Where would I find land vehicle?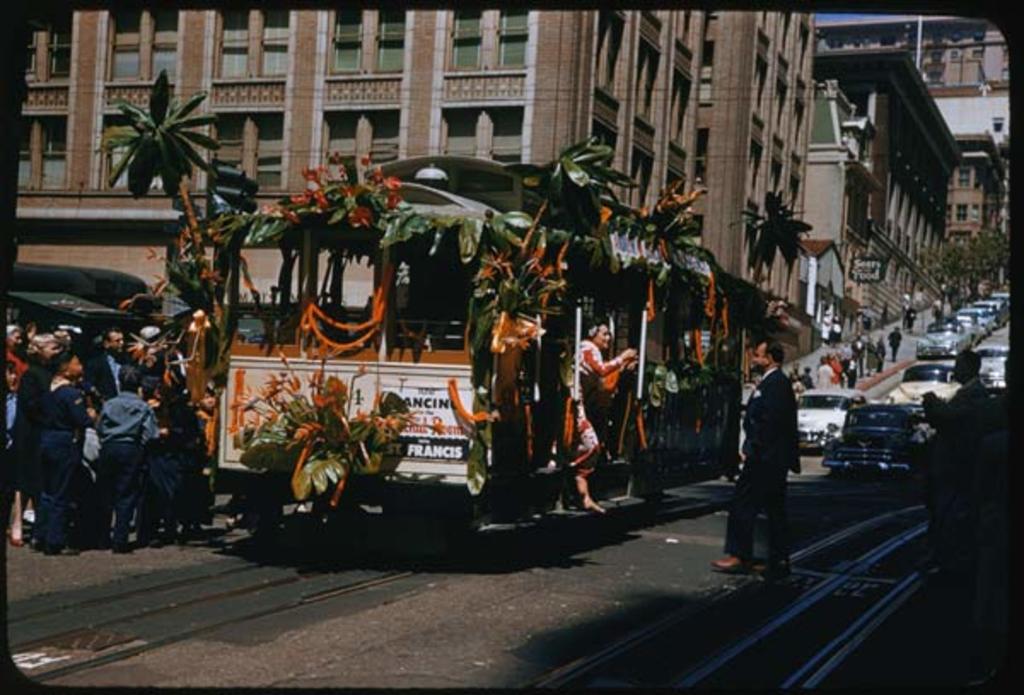
At {"x1": 824, "y1": 406, "x2": 944, "y2": 466}.
